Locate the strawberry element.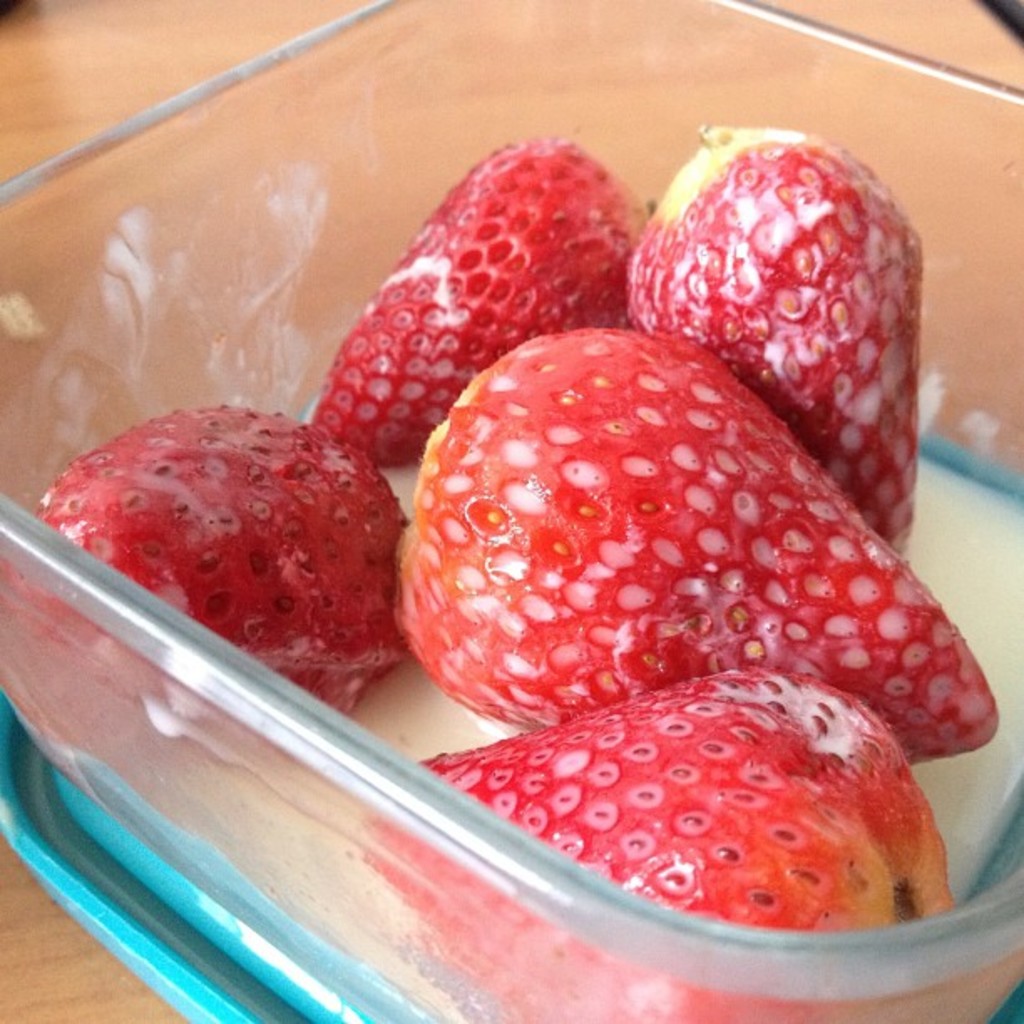
Element bbox: 315/131/643/467.
